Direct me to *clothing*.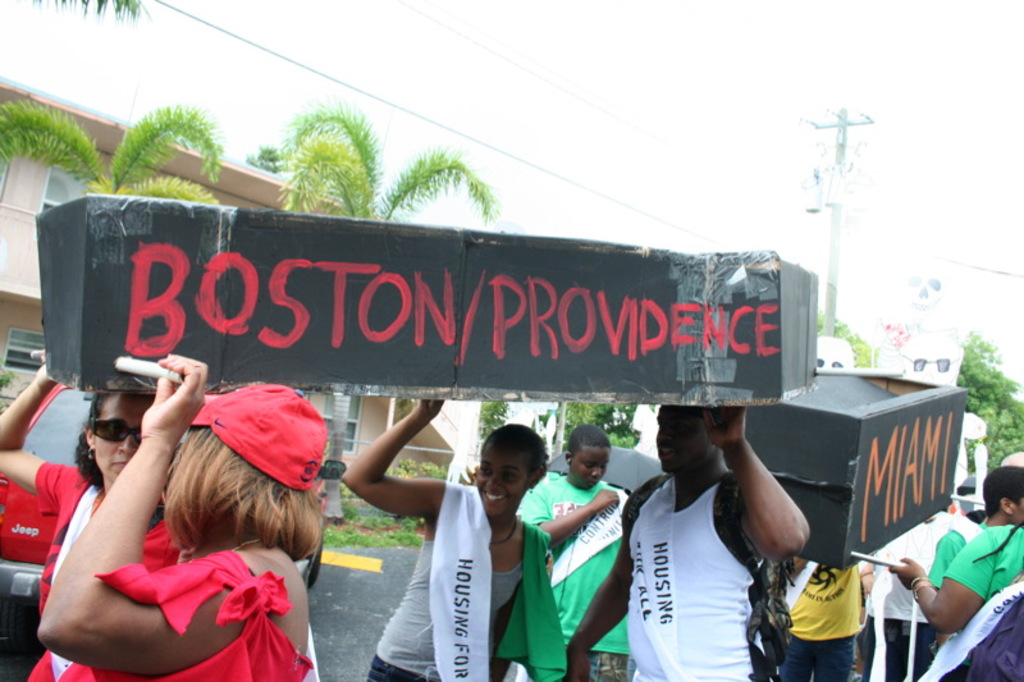
Direction: x1=54, y1=548, x2=316, y2=681.
